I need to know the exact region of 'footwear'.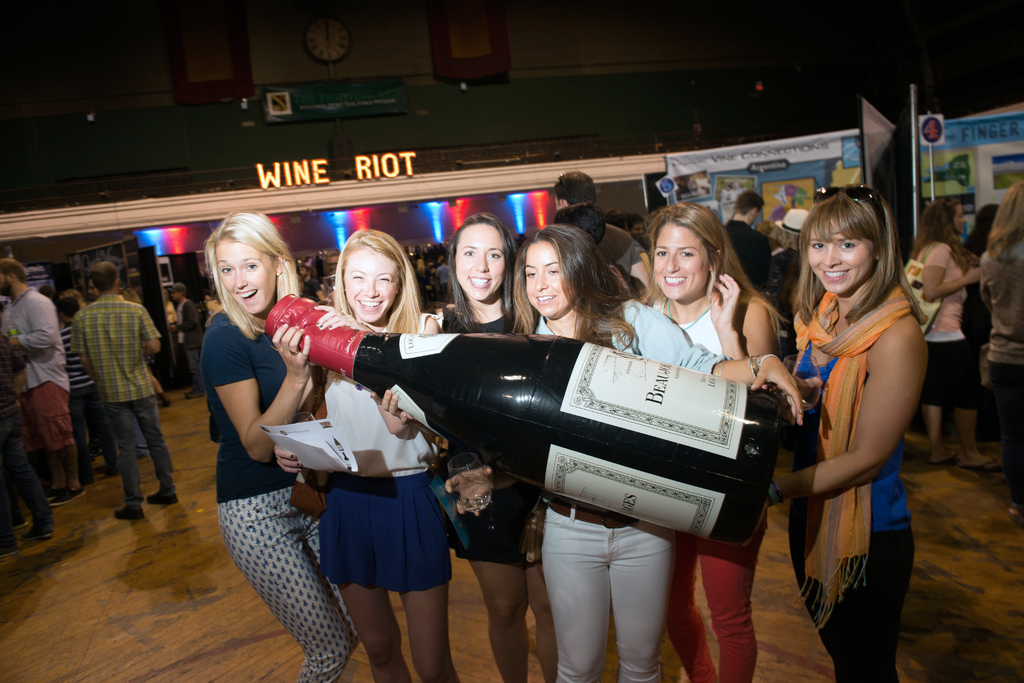
Region: (x1=0, y1=533, x2=20, y2=558).
